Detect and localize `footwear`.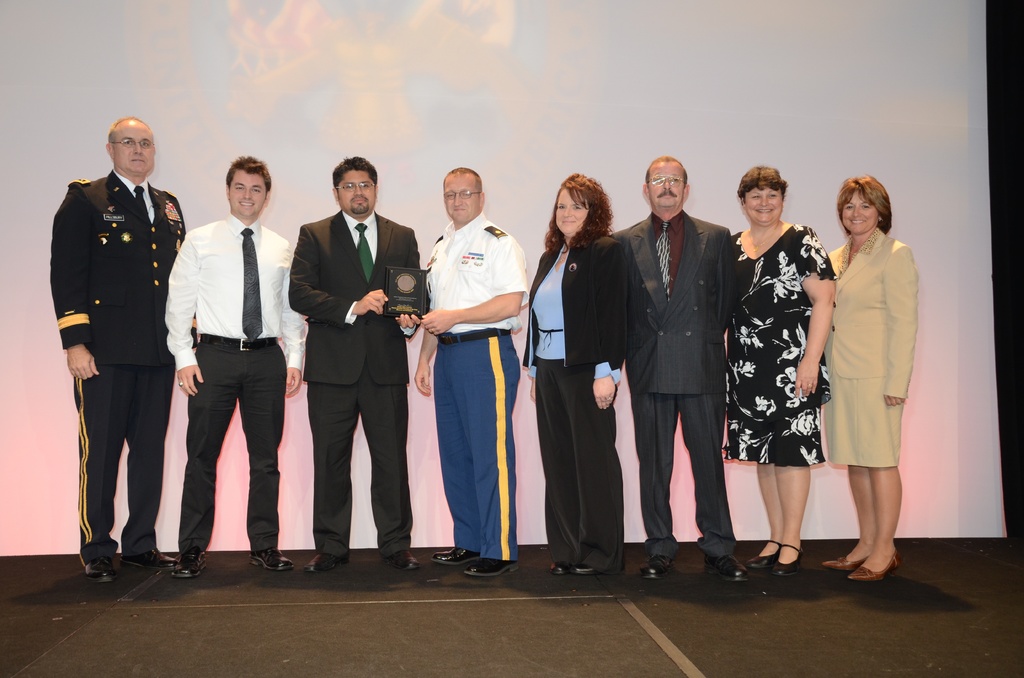
Localized at <bbox>836, 537, 903, 602</bbox>.
